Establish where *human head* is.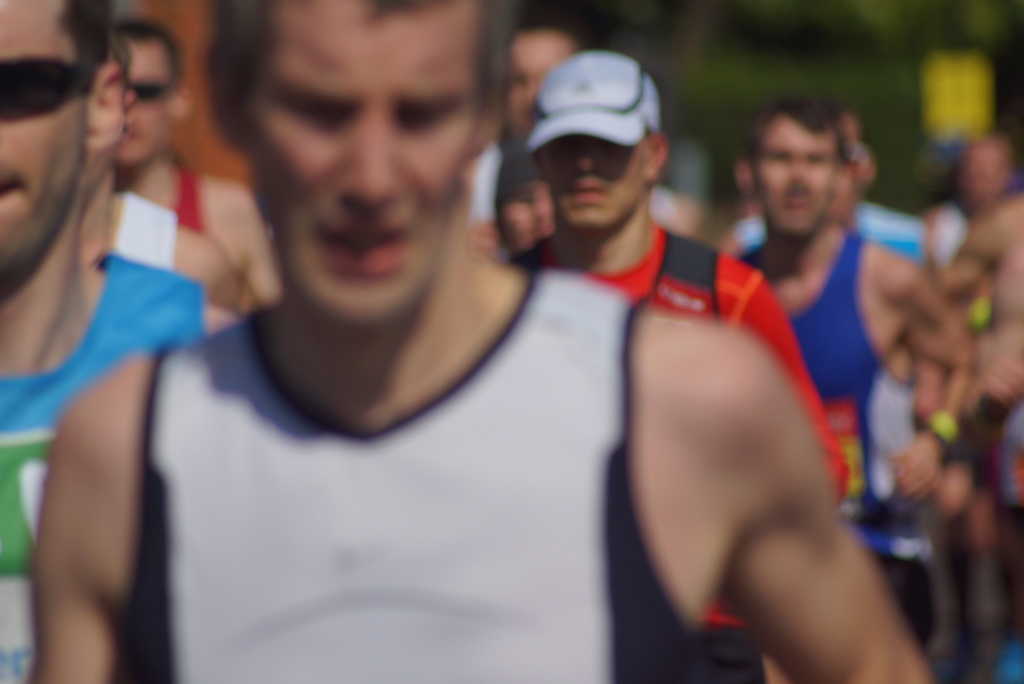
Established at 93 28 135 183.
